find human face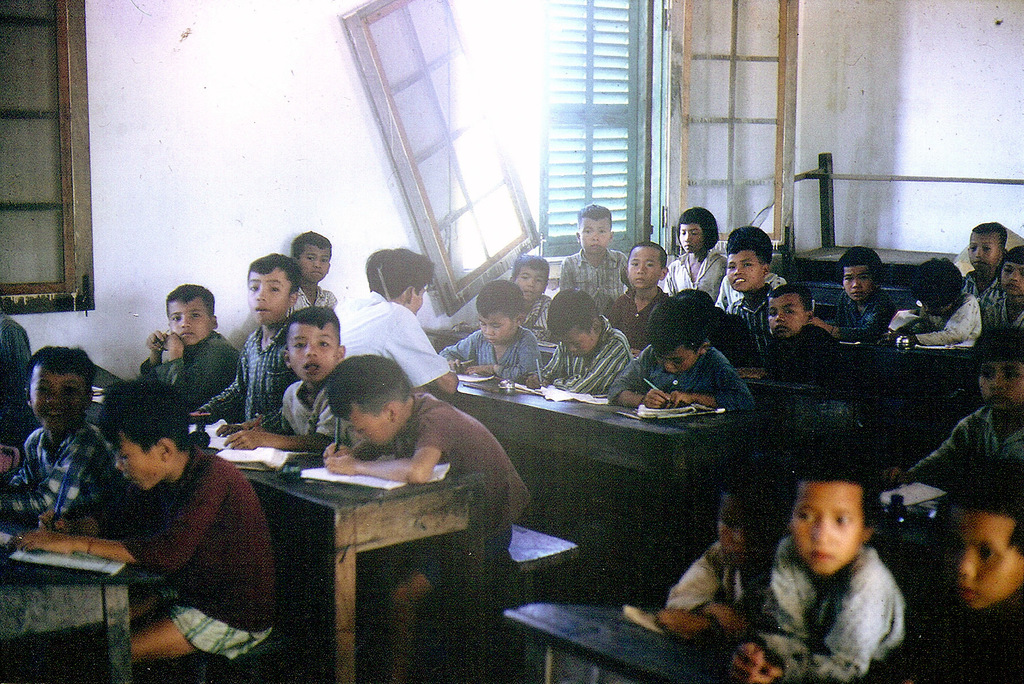
pyautogui.locateOnScreen(291, 320, 341, 381)
